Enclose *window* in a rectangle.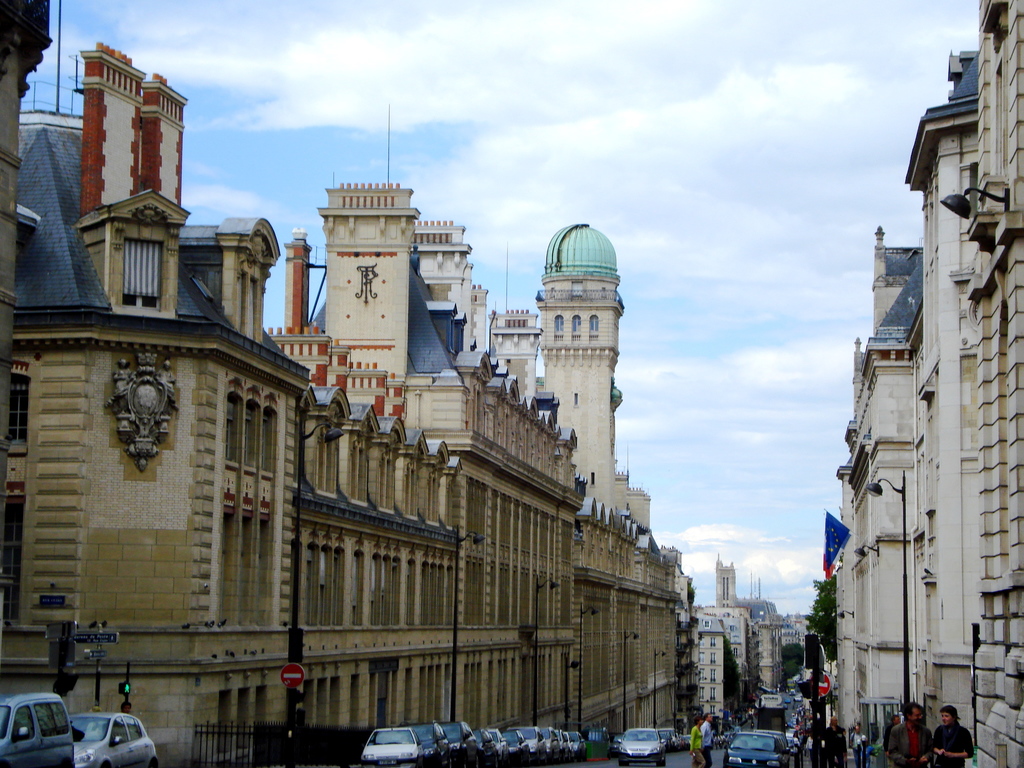
<box>708,668,716,678</box>.
